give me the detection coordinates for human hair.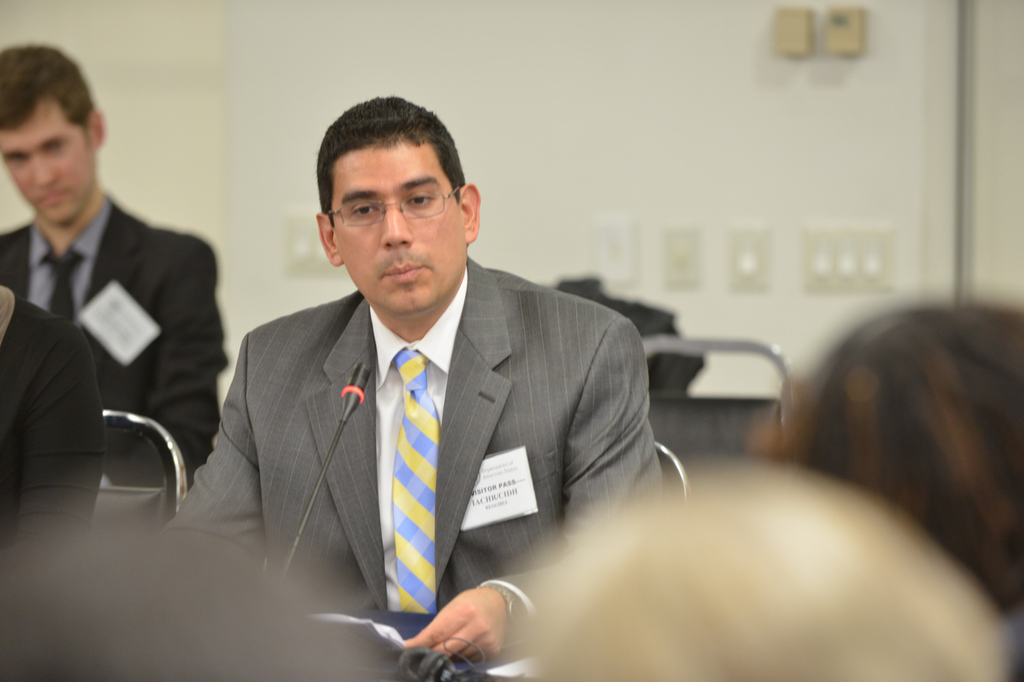
0, 46, 95, 137.
